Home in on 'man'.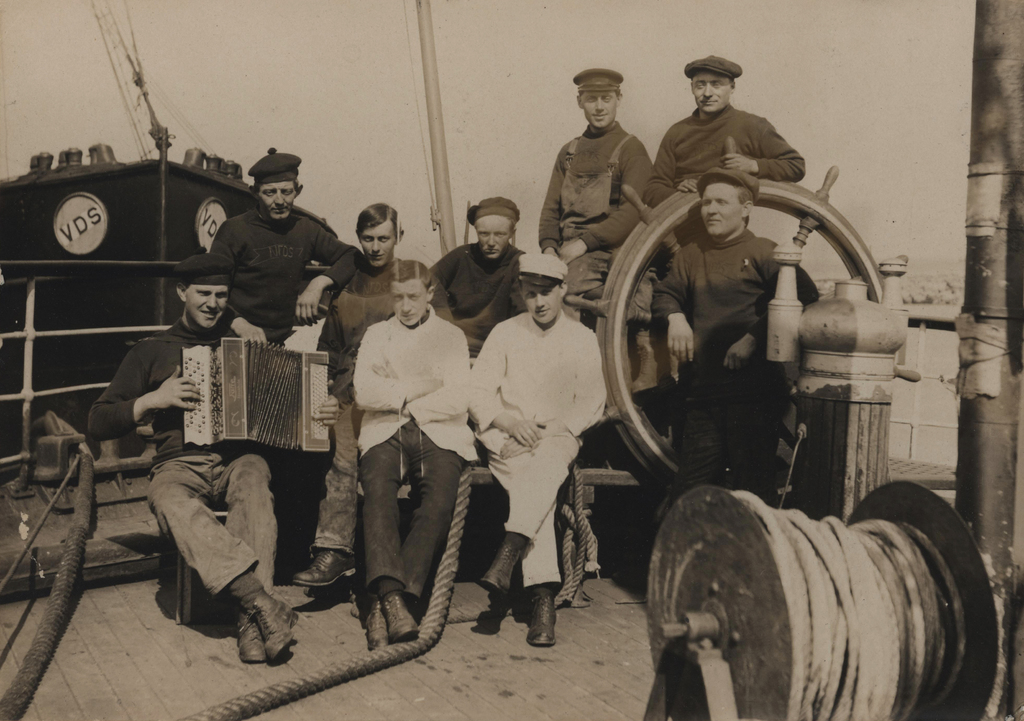
Homed in at <bbox>649, 53, 808, 200</bbox>.
